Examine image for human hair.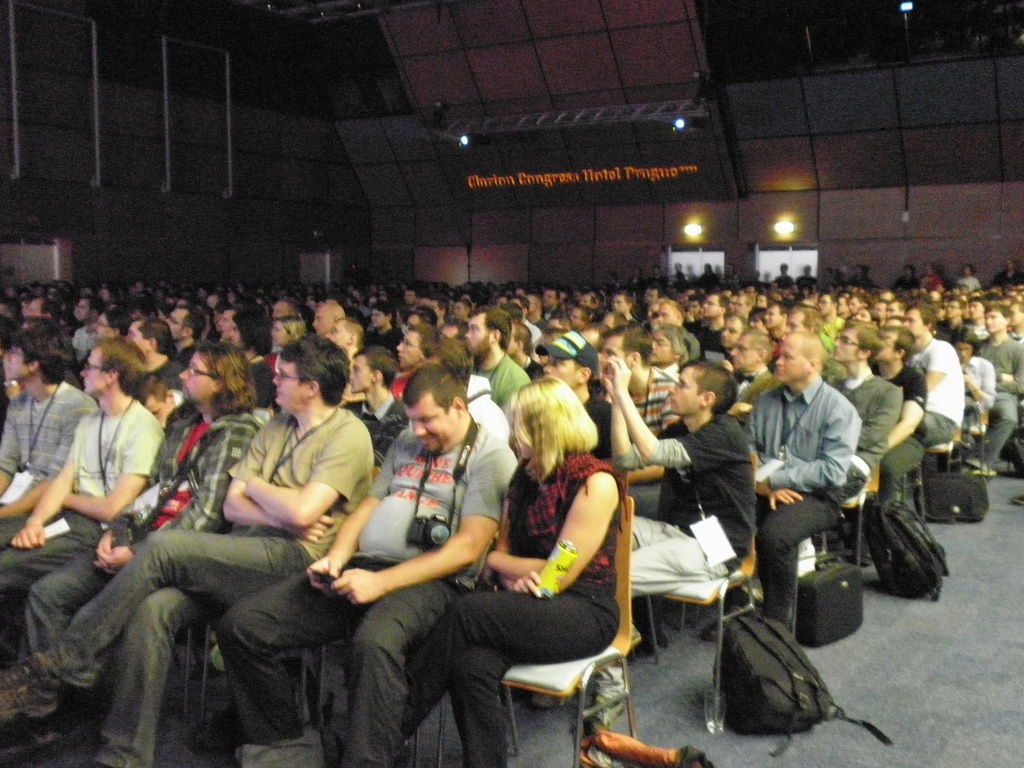
Examination result: select_region(280, 335, 347, 408).
